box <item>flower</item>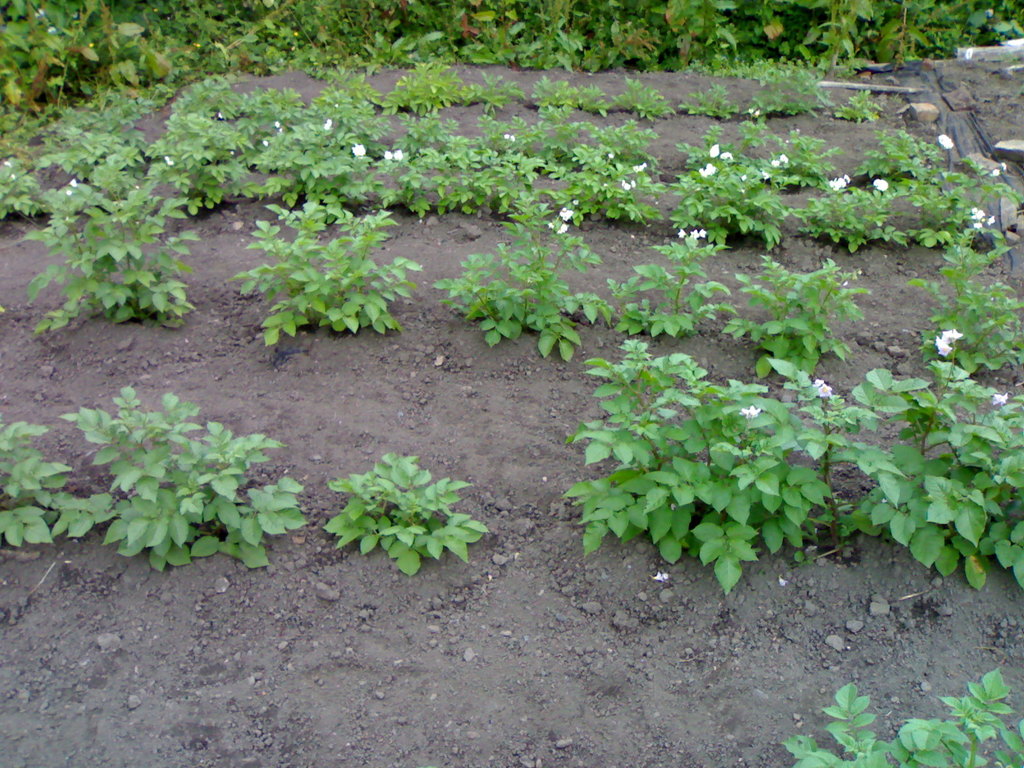
{"x1": 262, "y1": 138, "x2": 268, "y2": 145}
